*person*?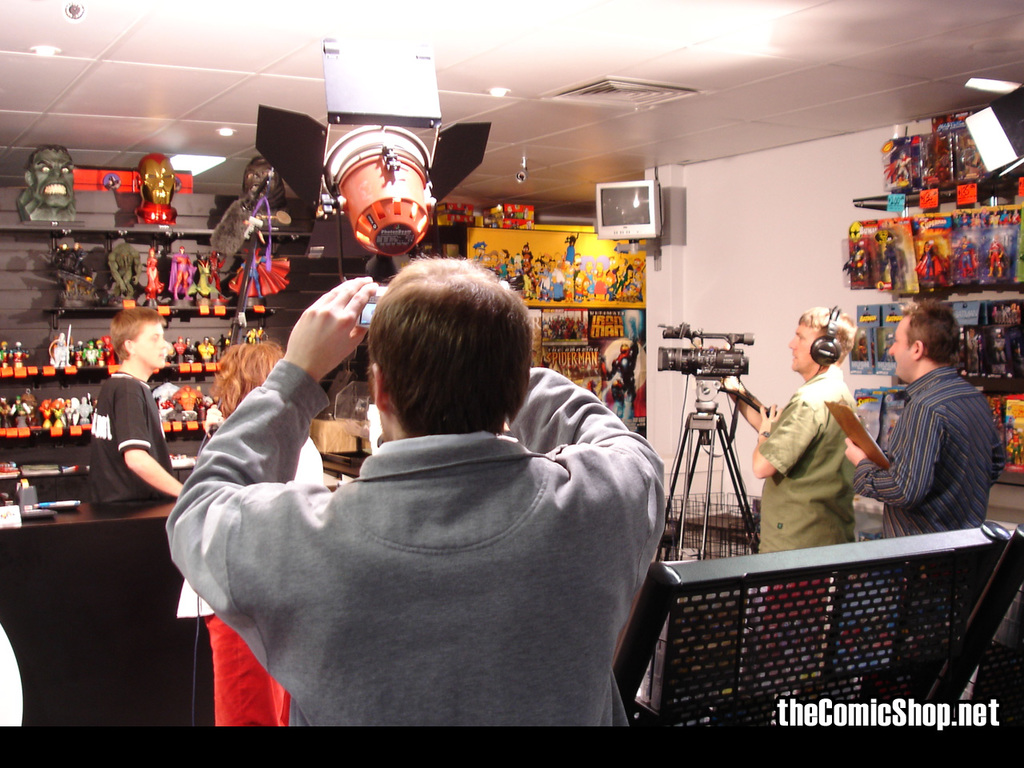
[left=719, top=305, right=855, bottom=643]
